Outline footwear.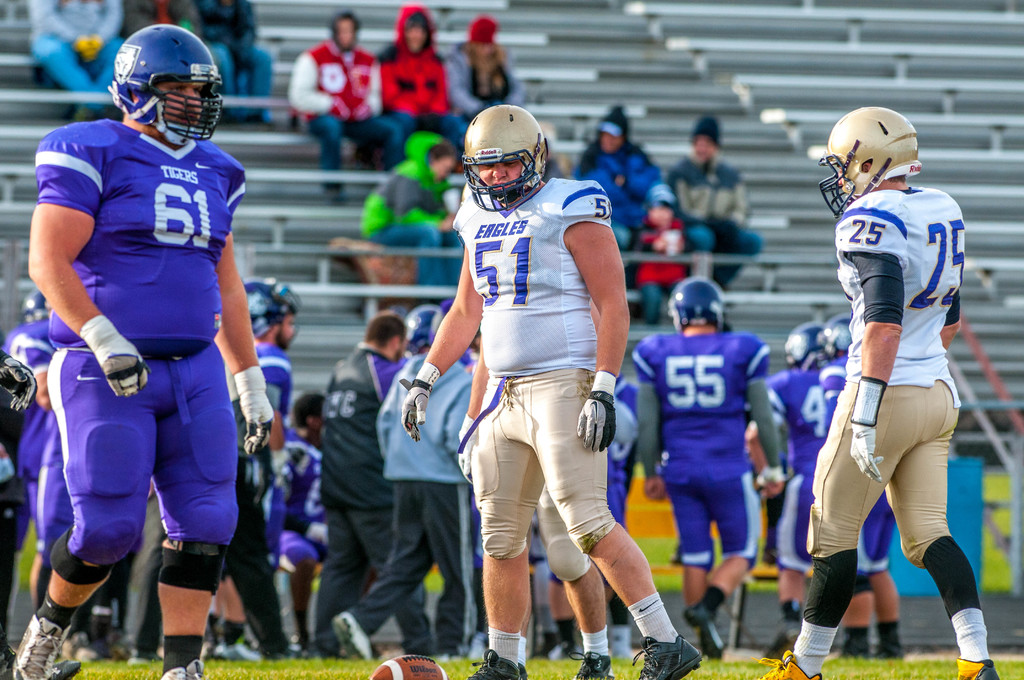
Outline: 0,645,86,677.
